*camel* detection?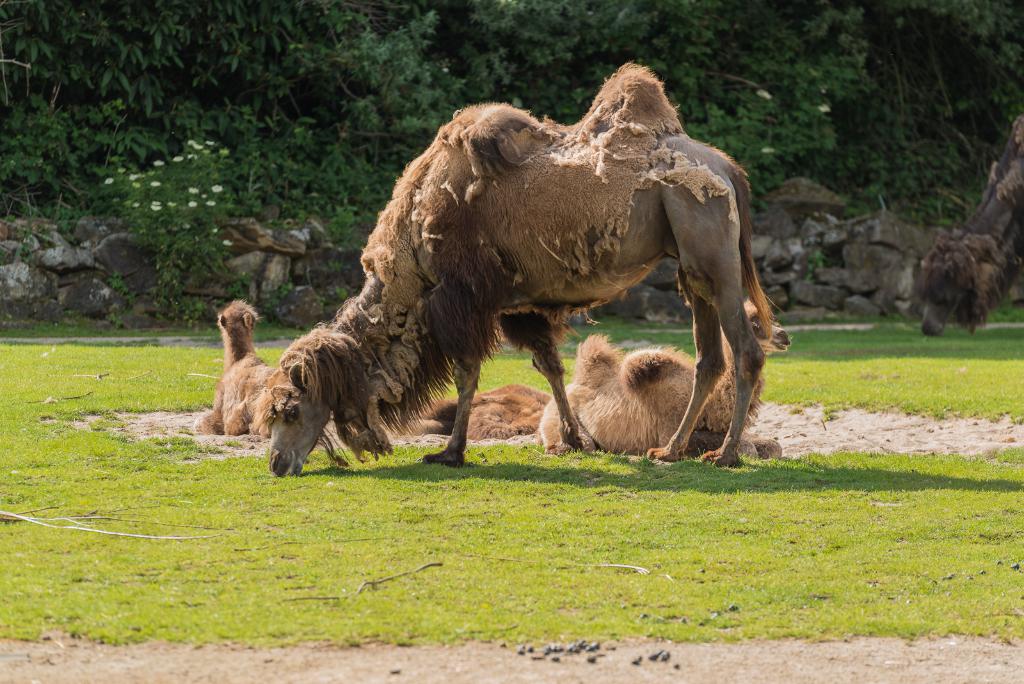
[399, 382, 548, 443]
